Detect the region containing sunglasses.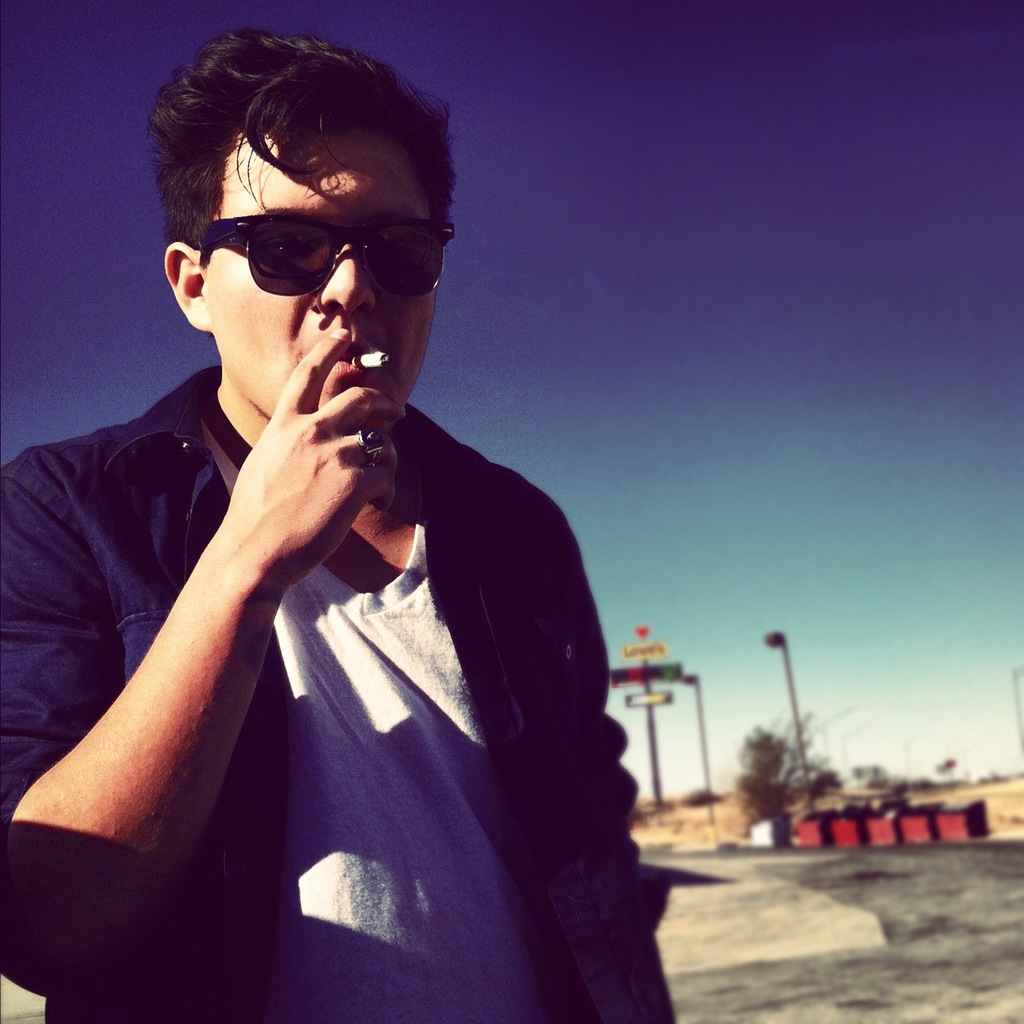
region(199, 212, 461, 301).
